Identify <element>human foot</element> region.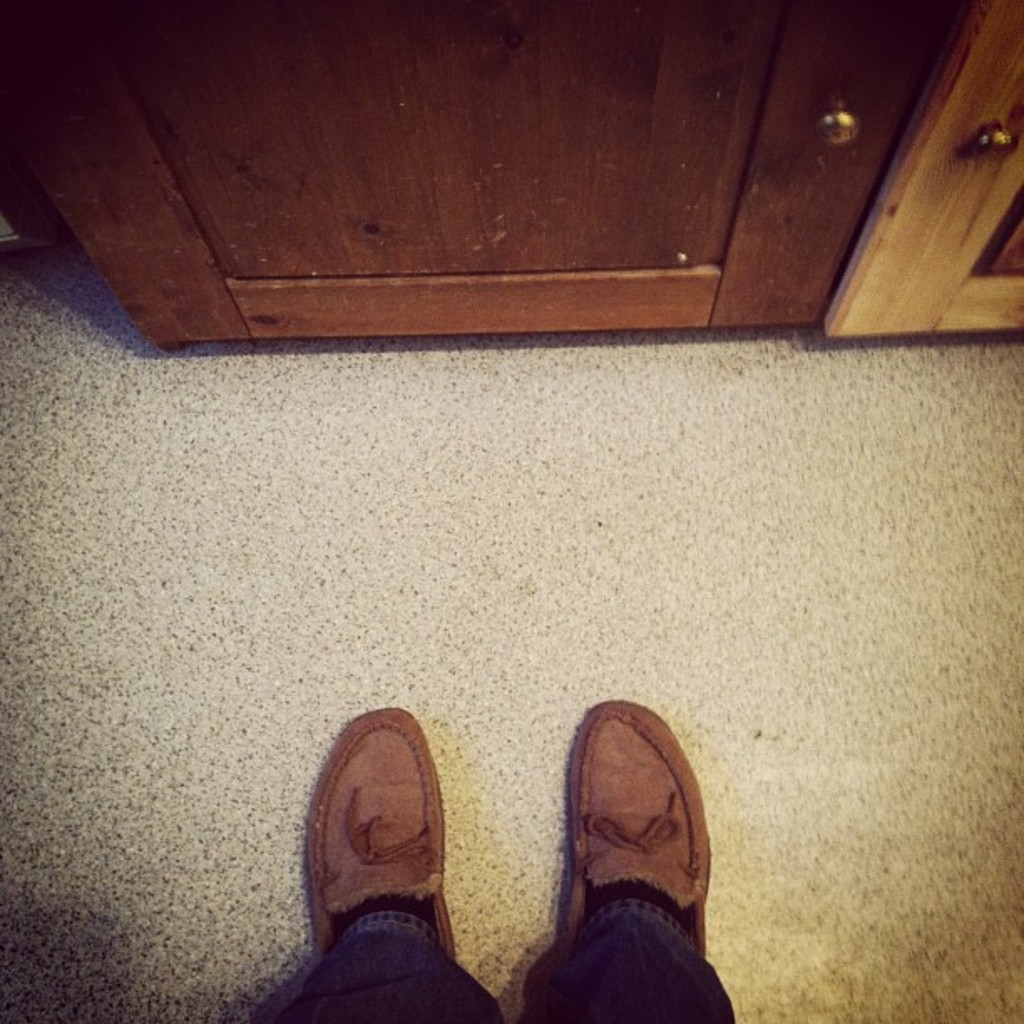
Region: l=301, t=711, r=463, b=991.
